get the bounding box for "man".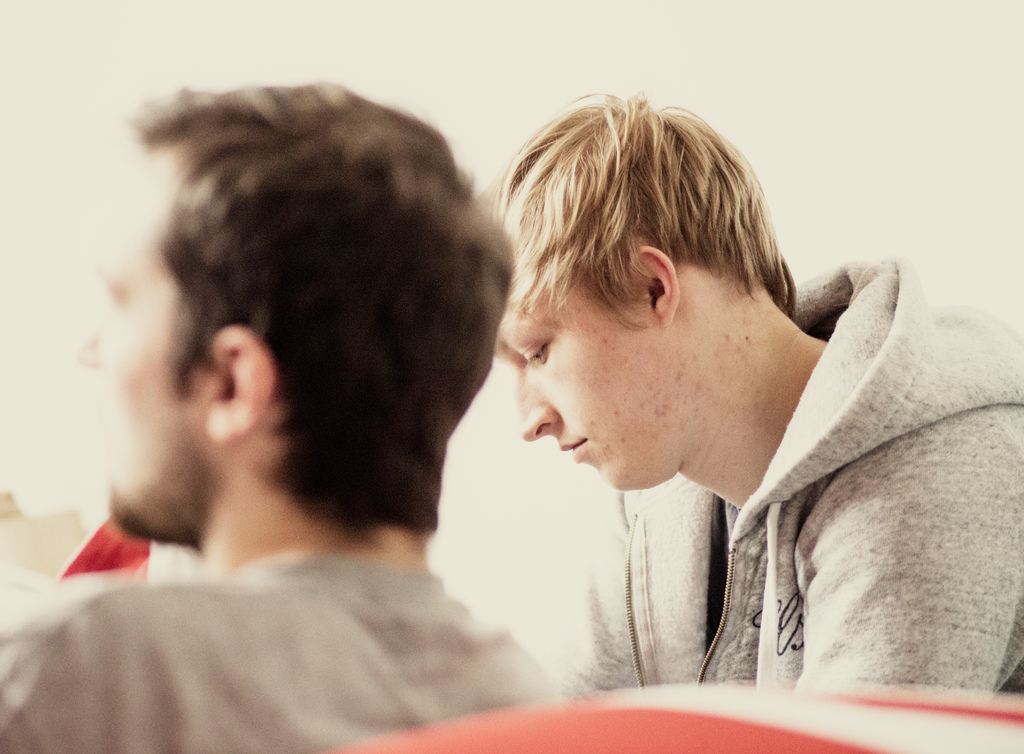
x1=488 y1=94 x2=1023 y2=694.
